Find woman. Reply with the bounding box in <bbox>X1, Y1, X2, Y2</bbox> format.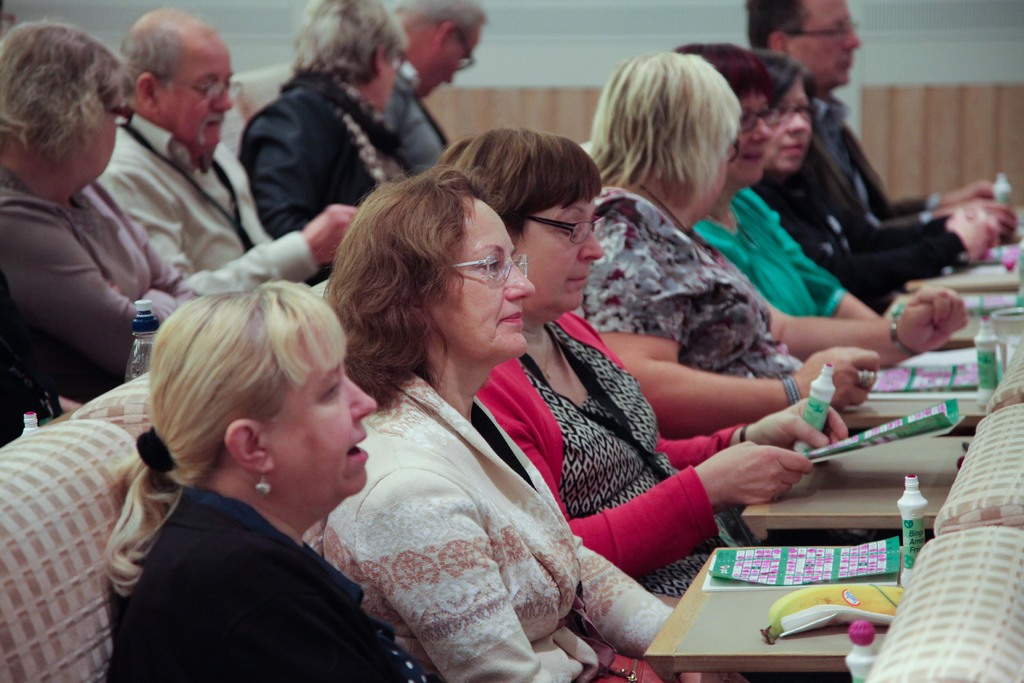
<bbox>429, 115, 861, 600</bbox>.
